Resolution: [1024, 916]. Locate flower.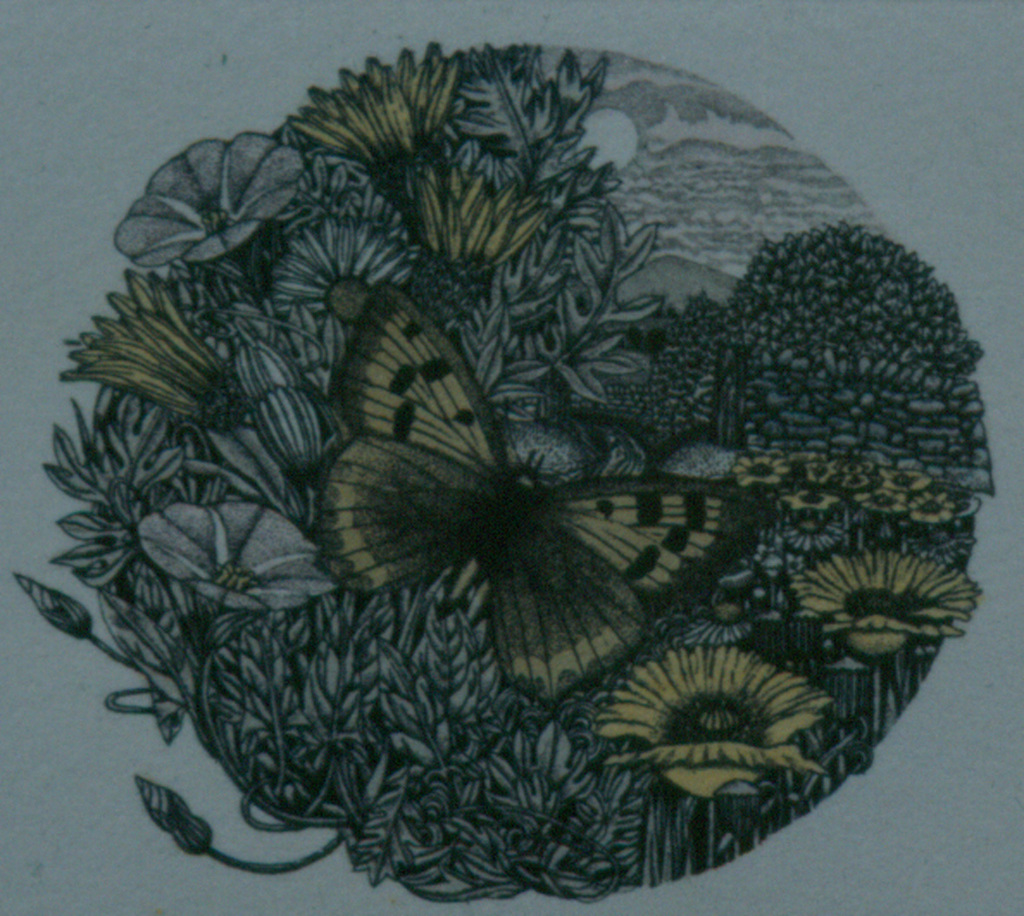
crop(791, 544, 982, 675).
